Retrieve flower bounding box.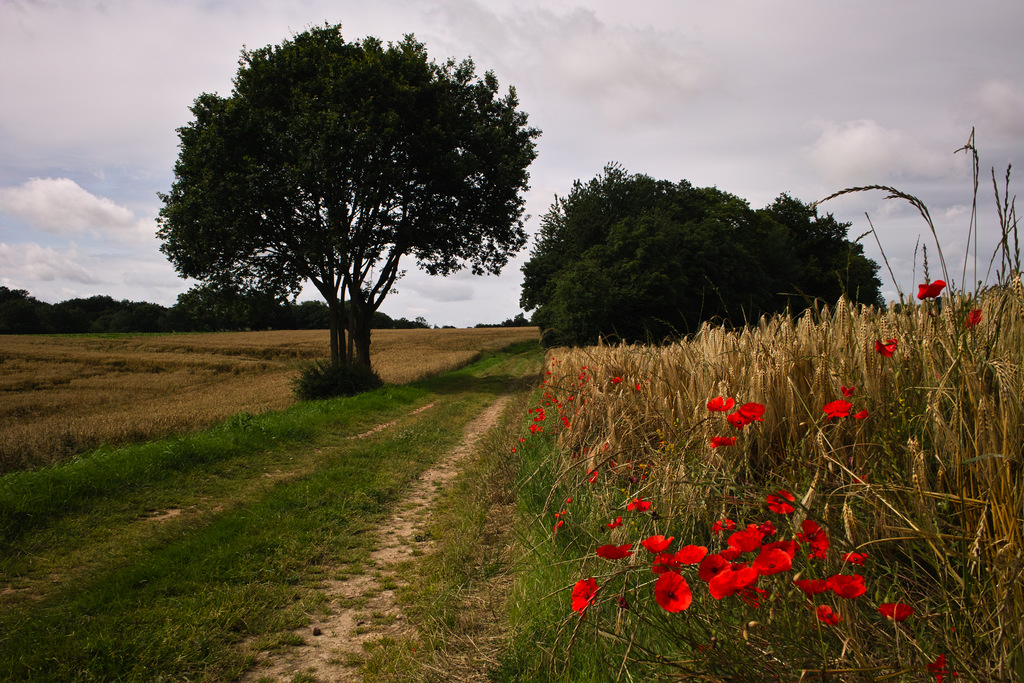
Bounding box: <box>596,544,628,563</box>.
